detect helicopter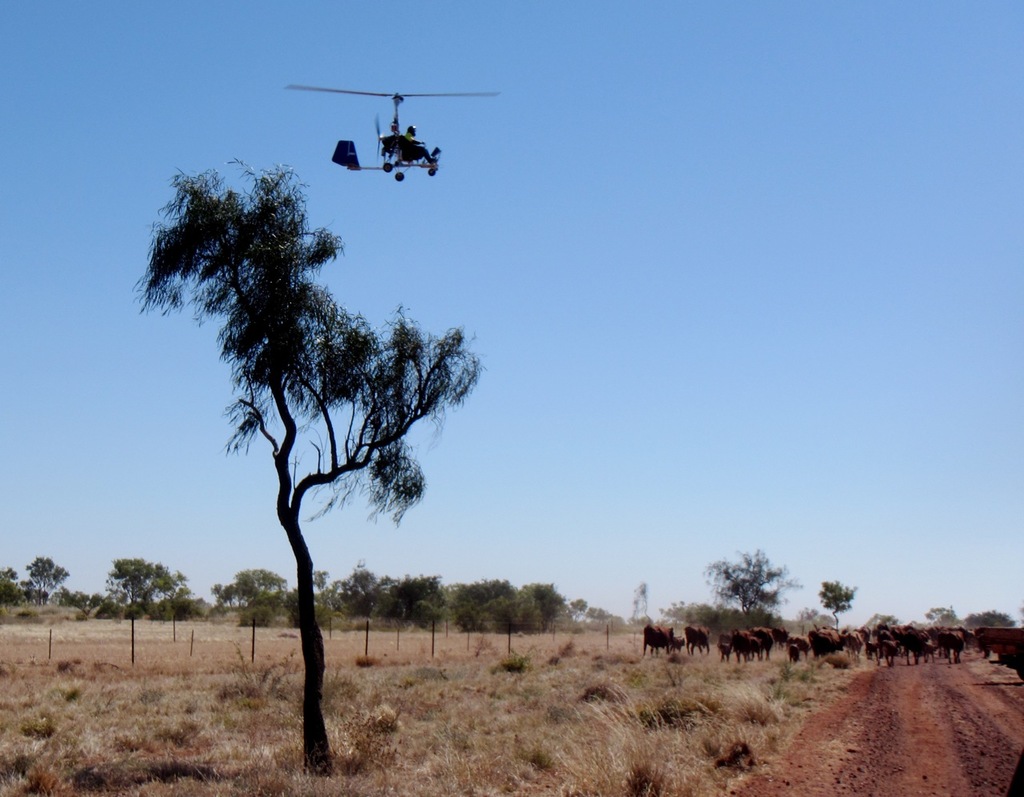
283, 65, 490, 189
